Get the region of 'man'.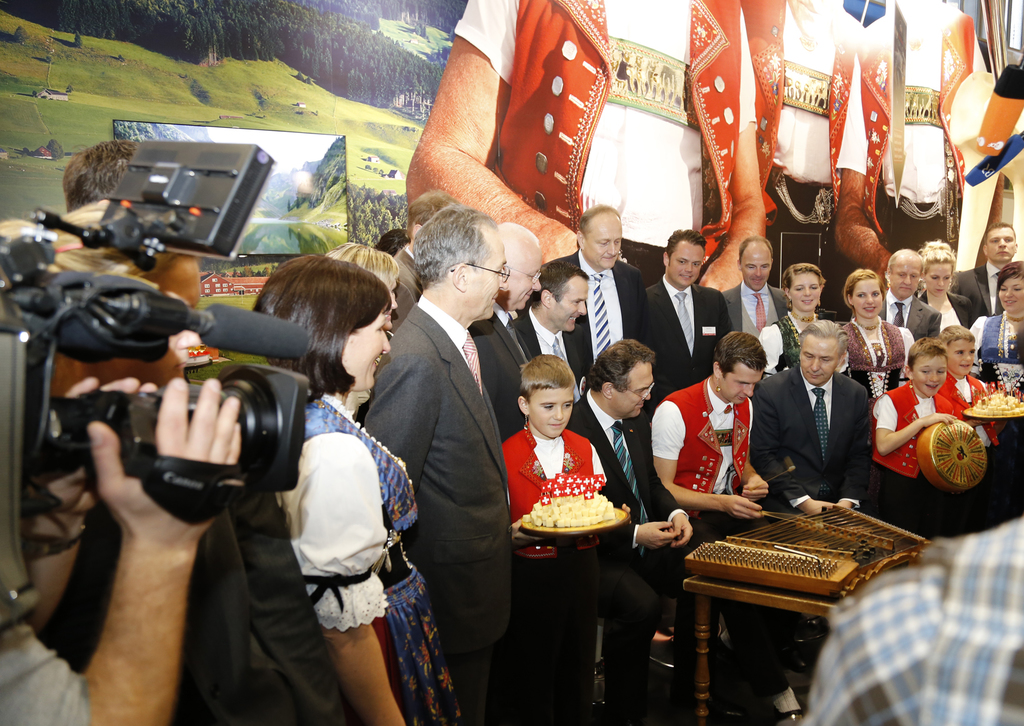
[646, 228, 735, 416].
